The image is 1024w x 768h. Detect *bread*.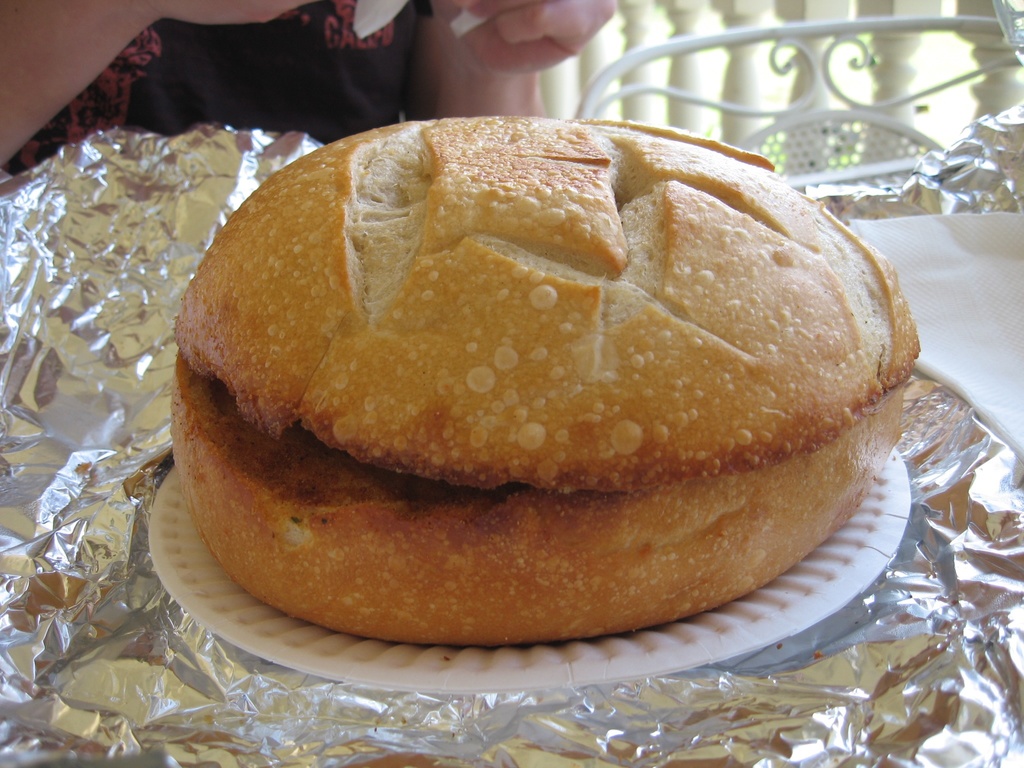
Detection: BBox(148, 106, 930, 644).
